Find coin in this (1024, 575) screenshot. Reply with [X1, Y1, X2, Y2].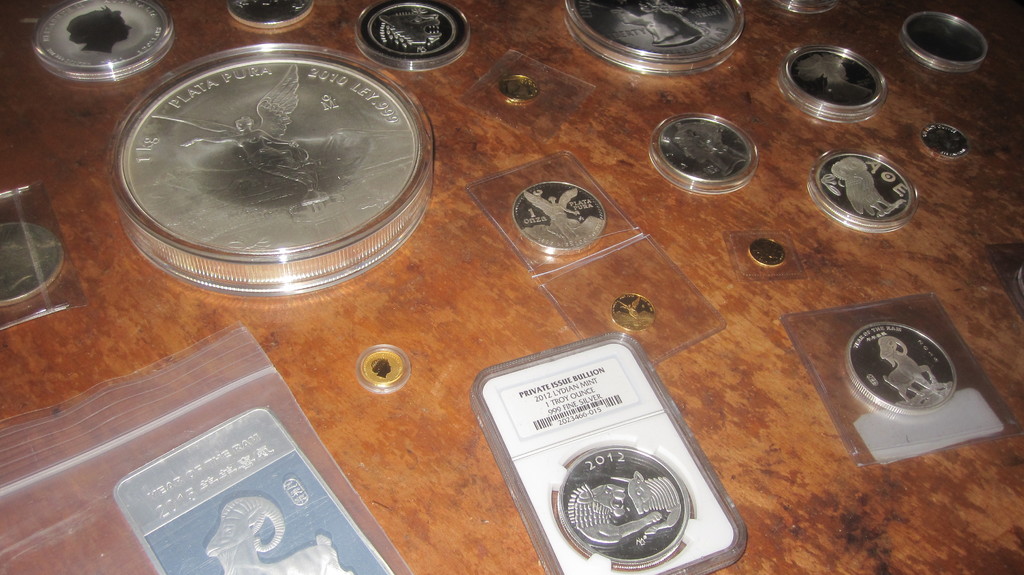
[611, 290, 662, 332].
